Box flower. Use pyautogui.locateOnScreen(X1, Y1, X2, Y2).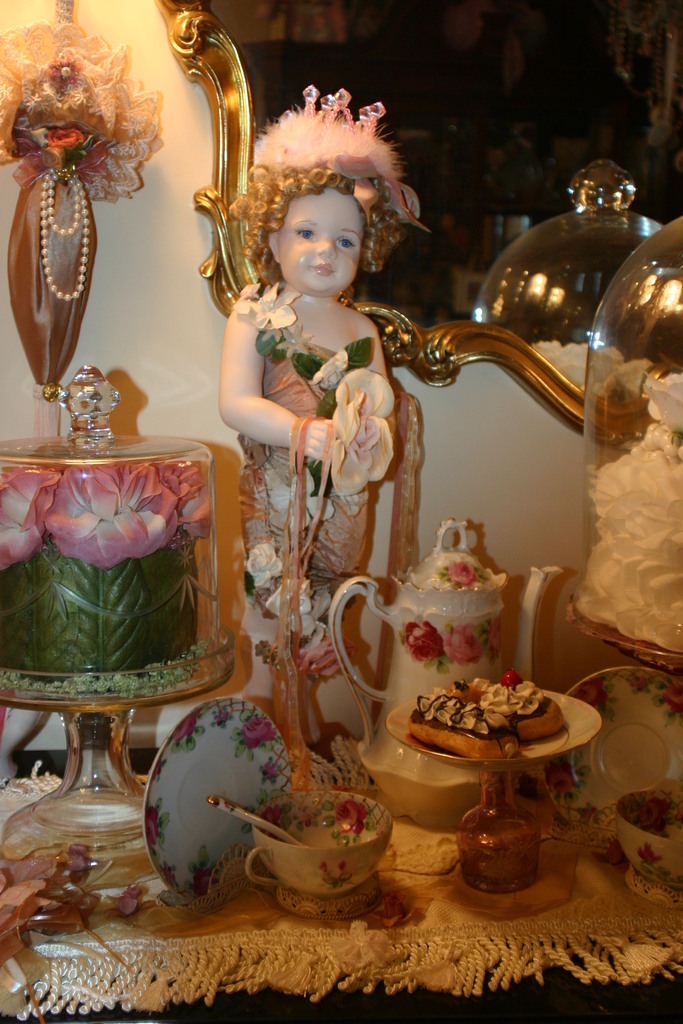
pyautogui.locateOnScreen(45, 125, 83, 150).
